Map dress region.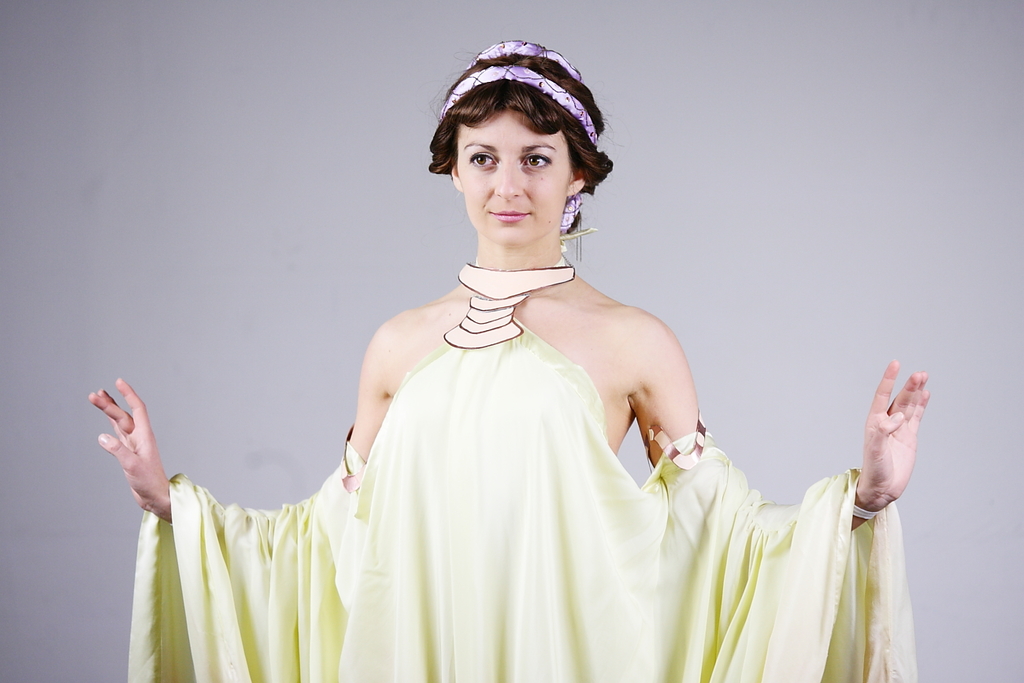
Mapped to [123, 265, 917, 682].
